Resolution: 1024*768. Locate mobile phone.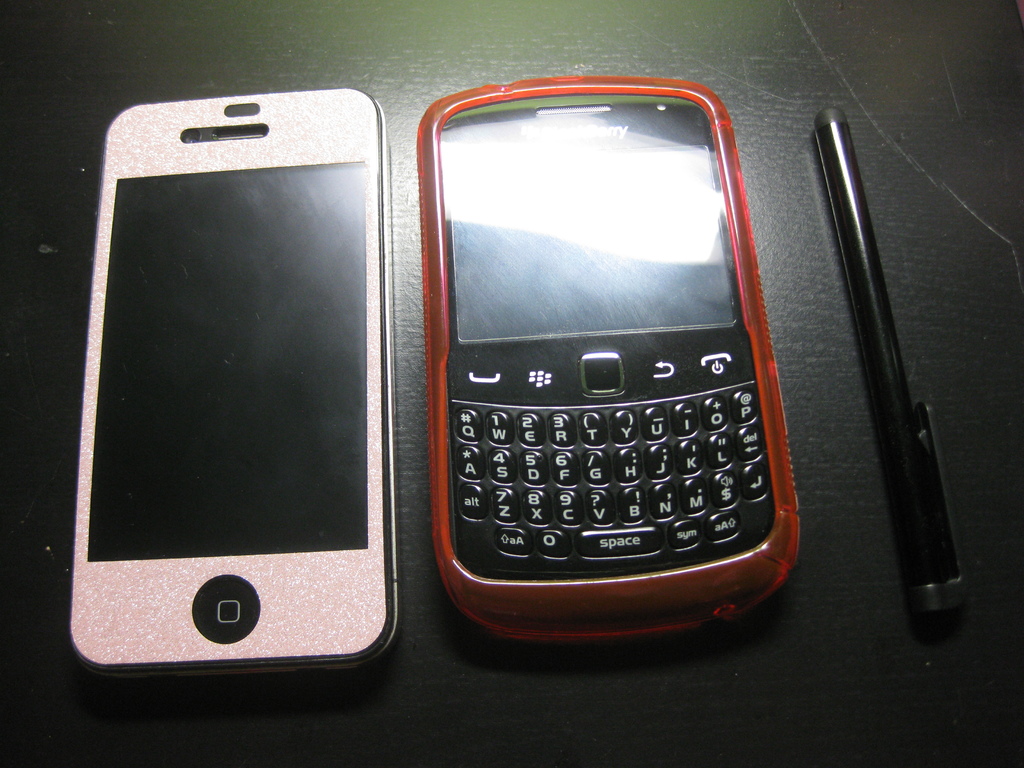
Rect(68, 84, 399, 676).
